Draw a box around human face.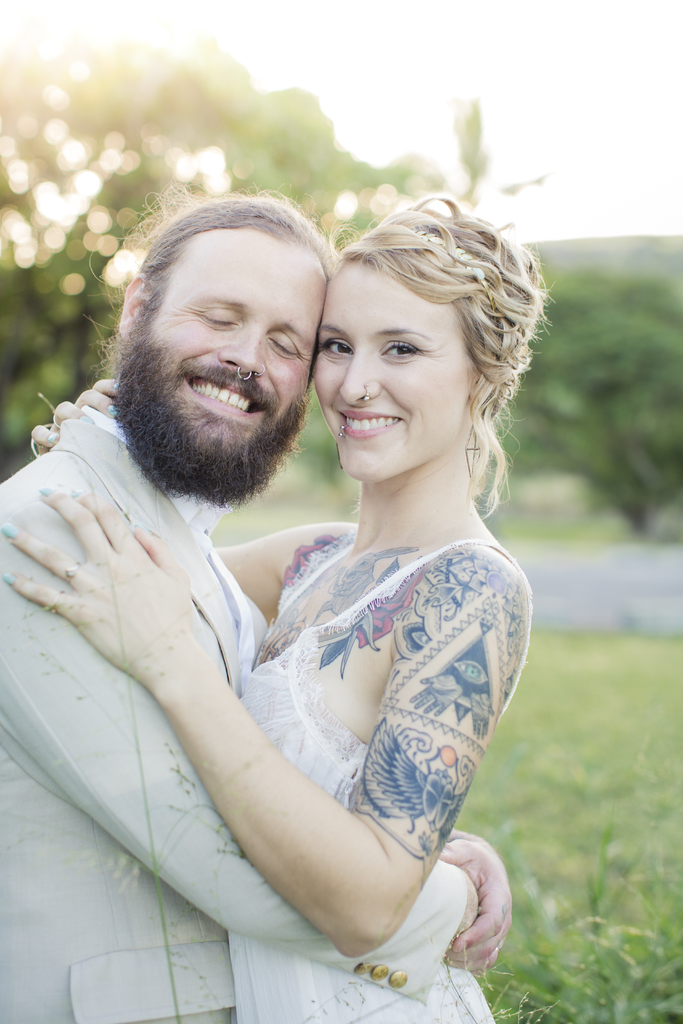
142, 228, 333, 456.
